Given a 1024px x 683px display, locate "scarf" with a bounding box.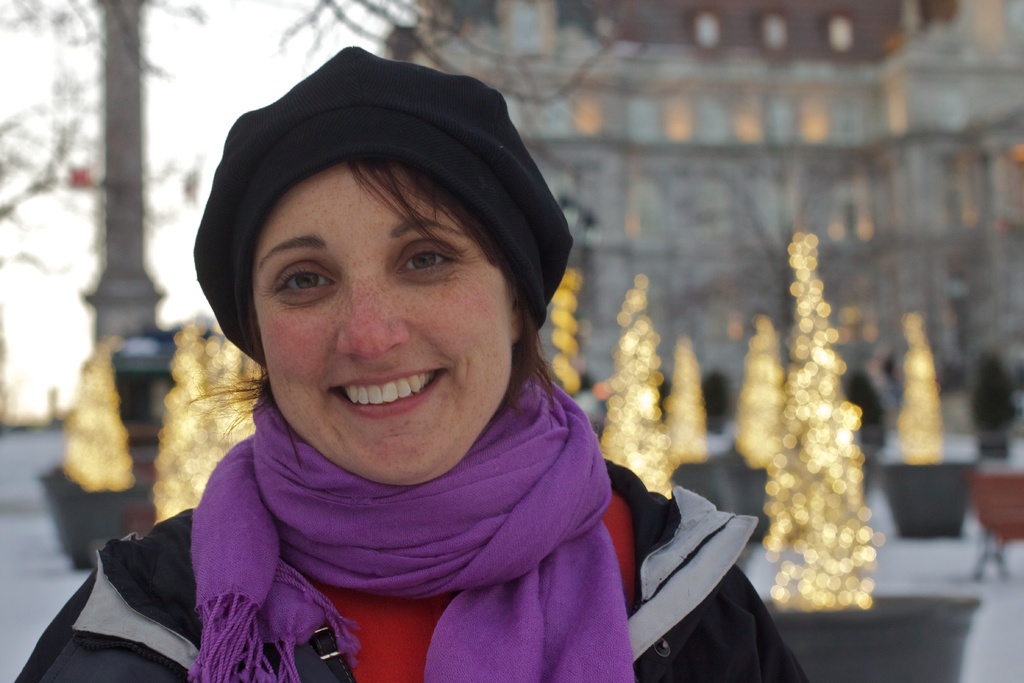
Located: [180,372,634,682].
